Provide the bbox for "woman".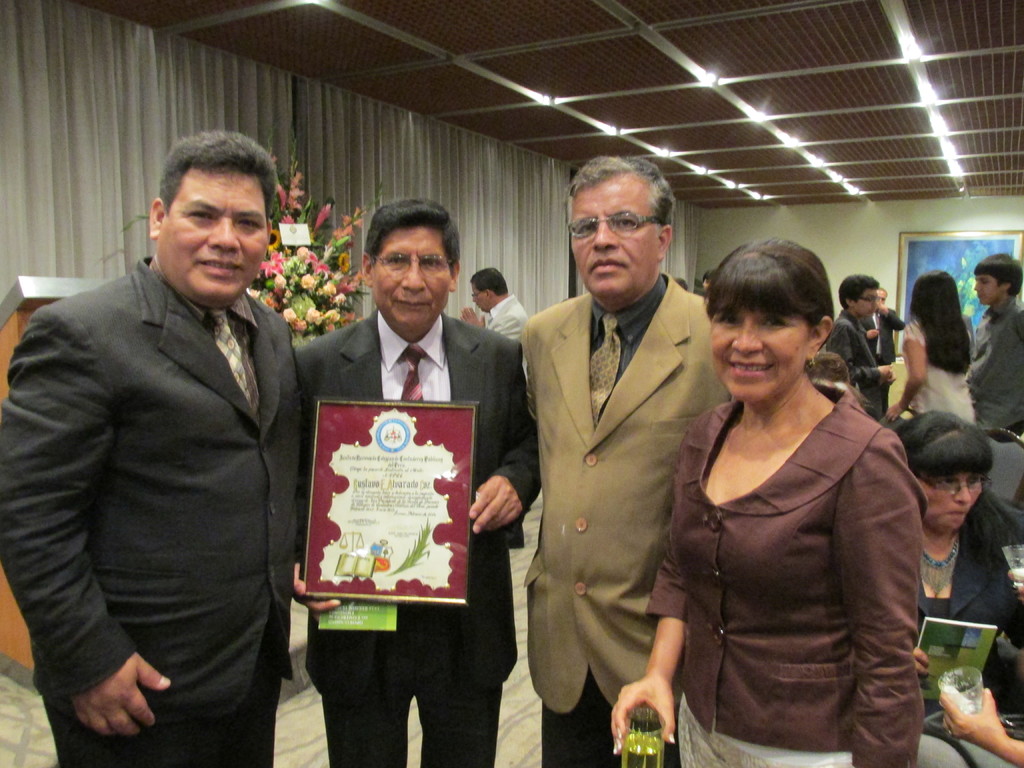
[890,414,1023,767].
